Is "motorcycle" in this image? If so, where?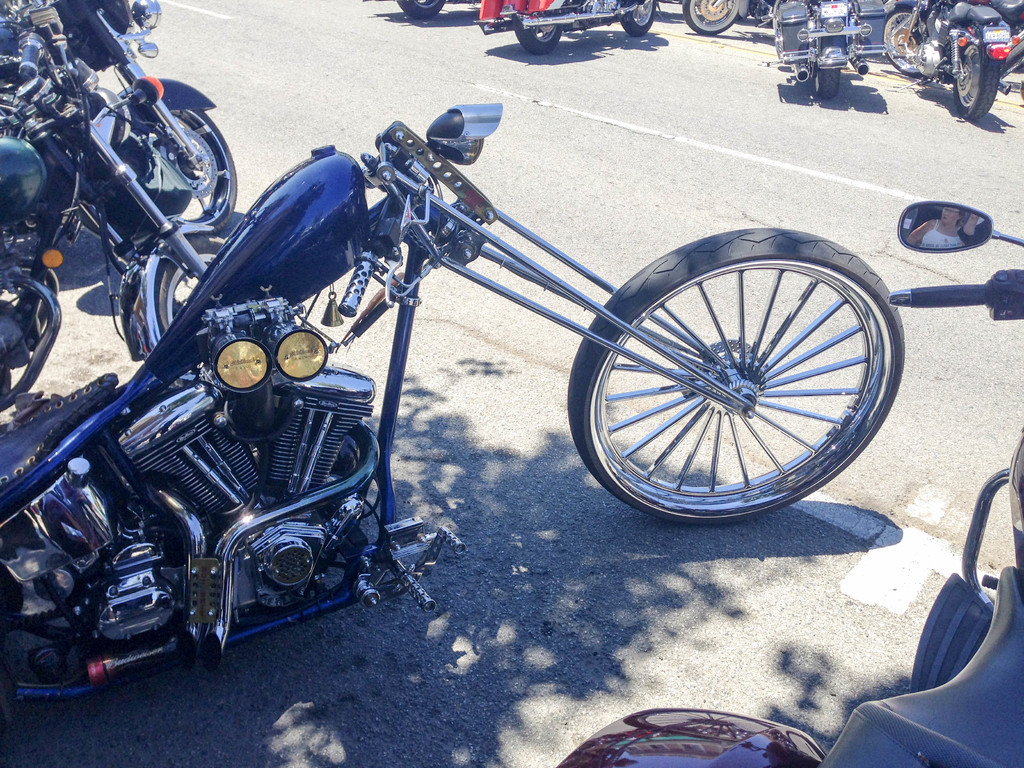
Yes, at locate(476, 1, 659, 58).
